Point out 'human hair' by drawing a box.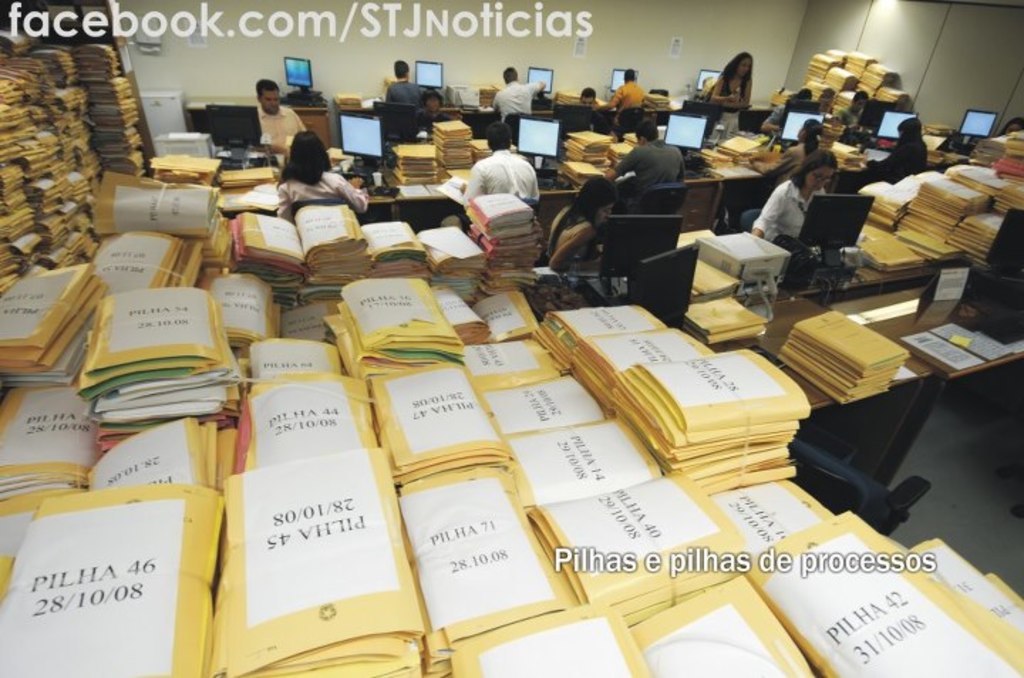
{"left": 579, "top": 87, "right": 593, "bottom": 97}.
